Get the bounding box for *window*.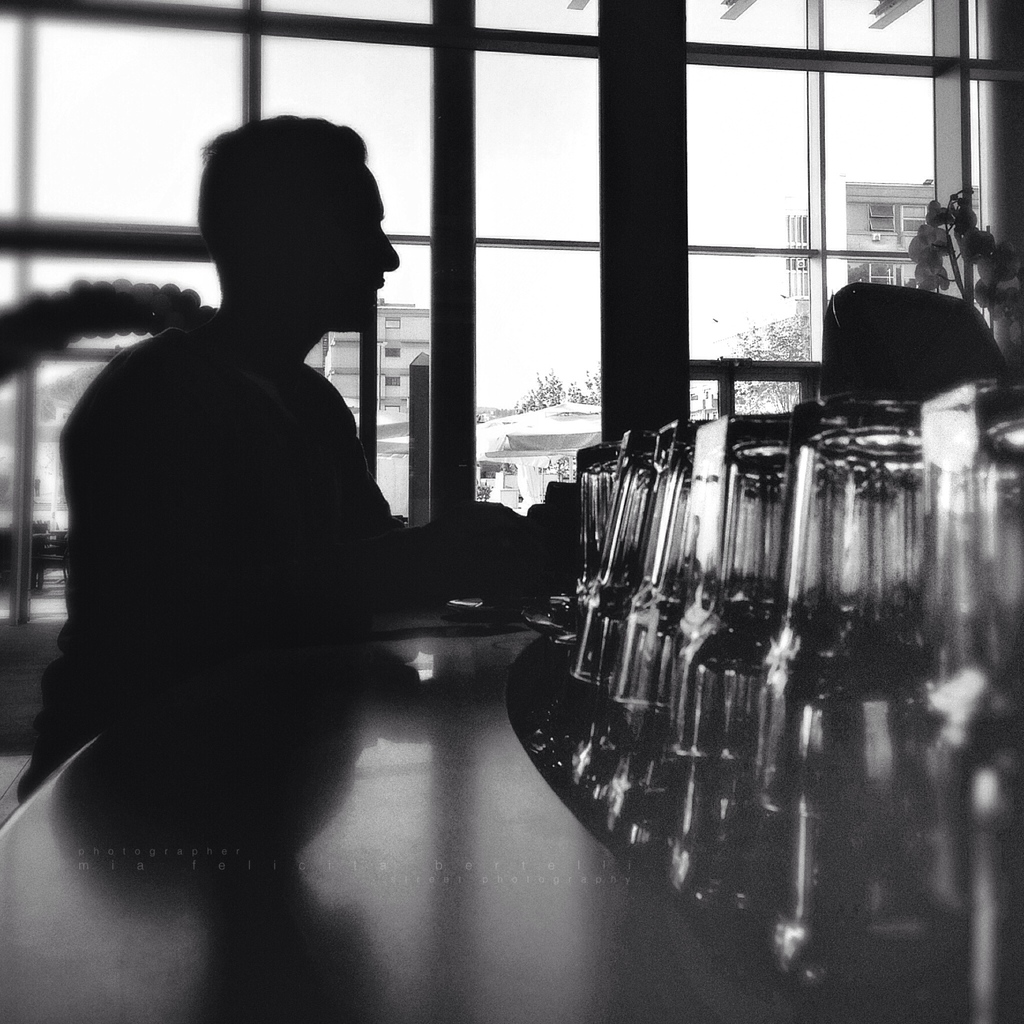
(845,260,900,285).
